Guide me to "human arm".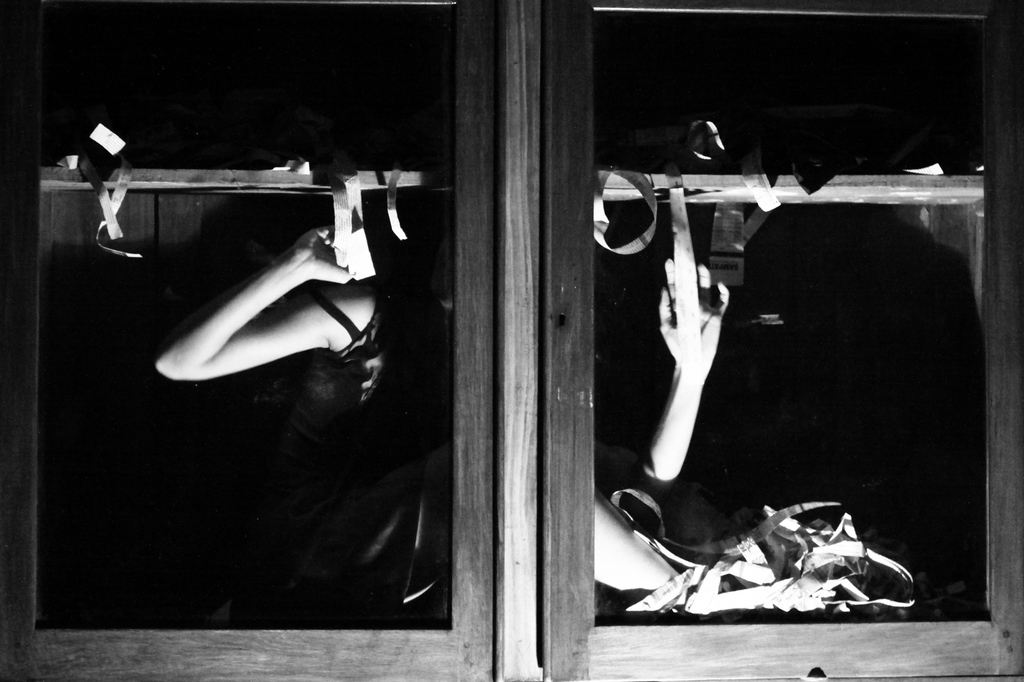
Guidance: [left=148, top=199, right=372, bottom=395].
